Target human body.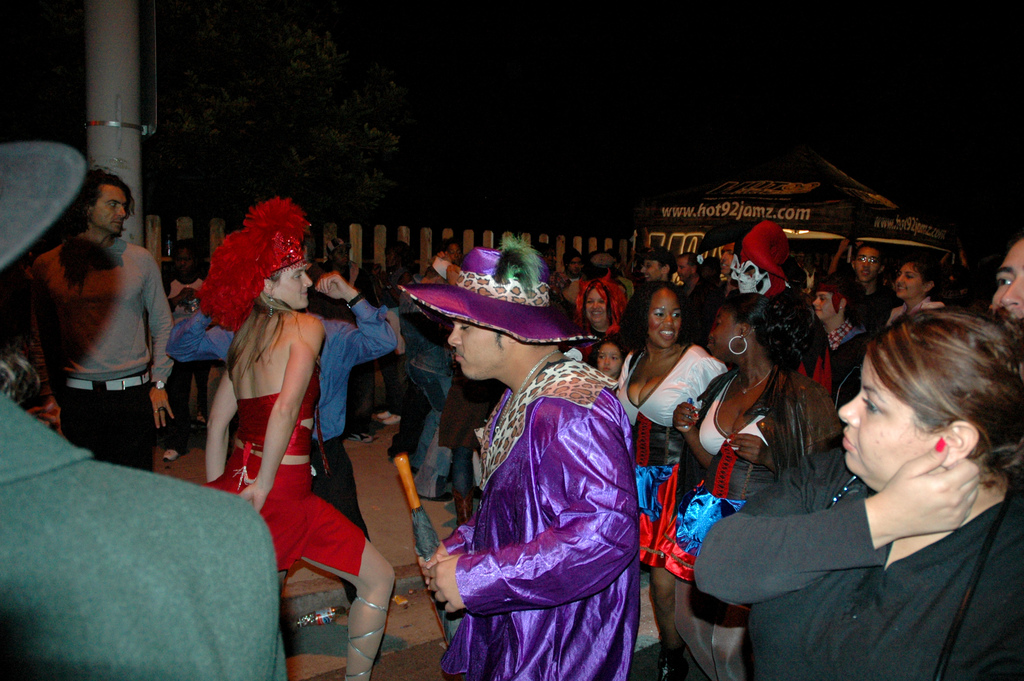
Target region: [0, 139, 292, 680].
